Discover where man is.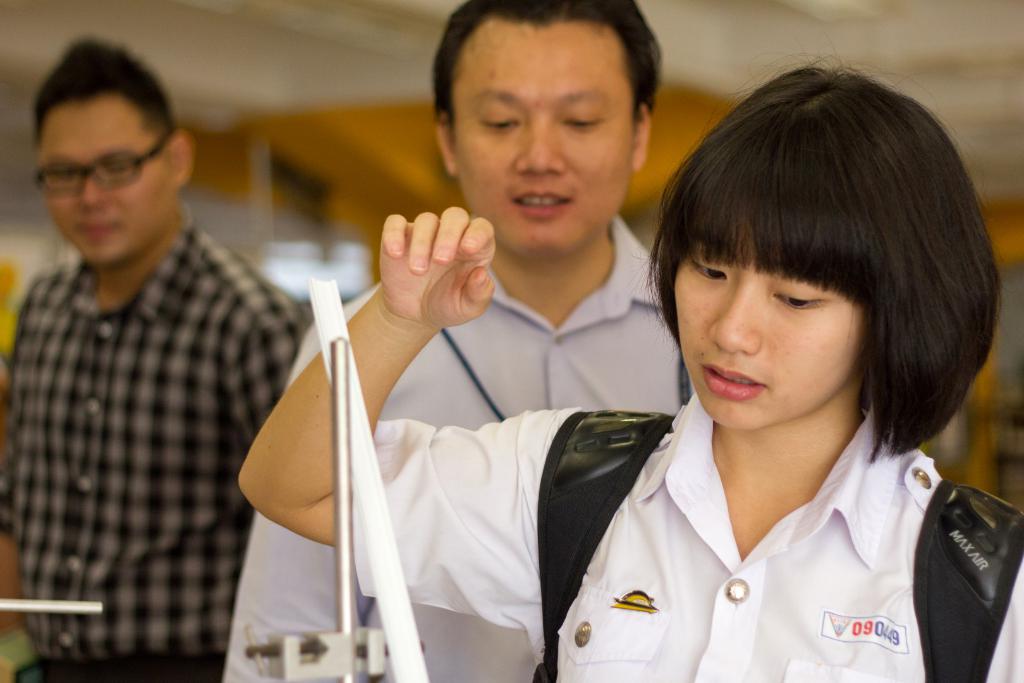
Discovered at (x1=0, y1=42, x2=307, y2=659).
